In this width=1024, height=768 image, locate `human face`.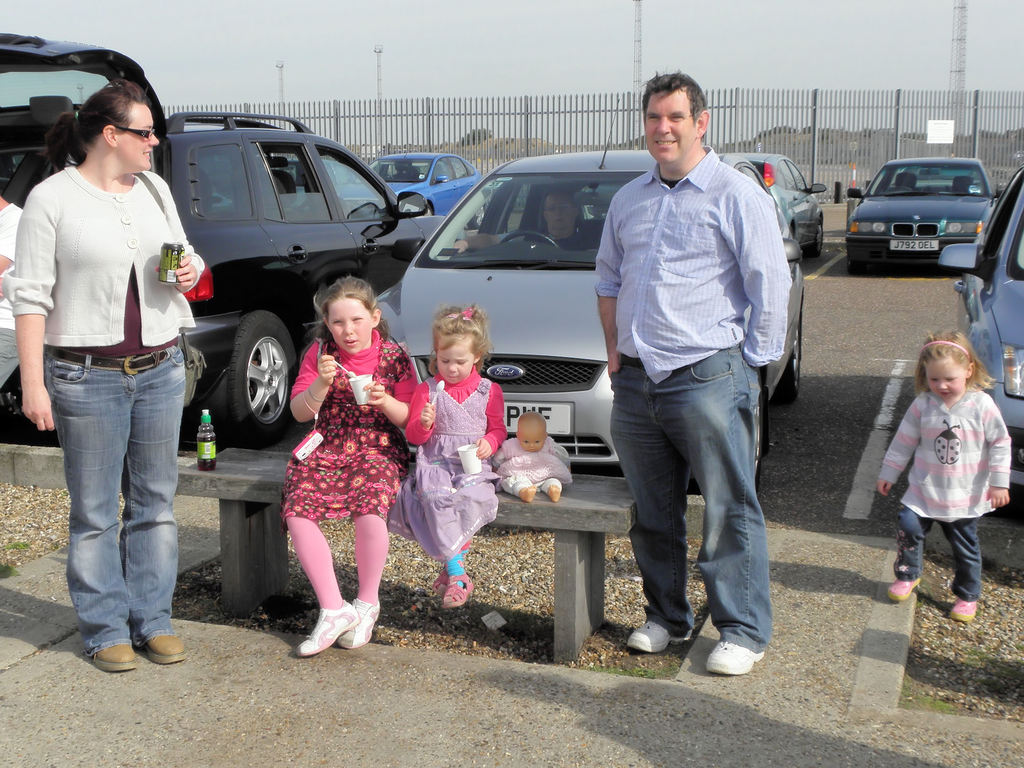
Bounding box: 521/426/542/452.
